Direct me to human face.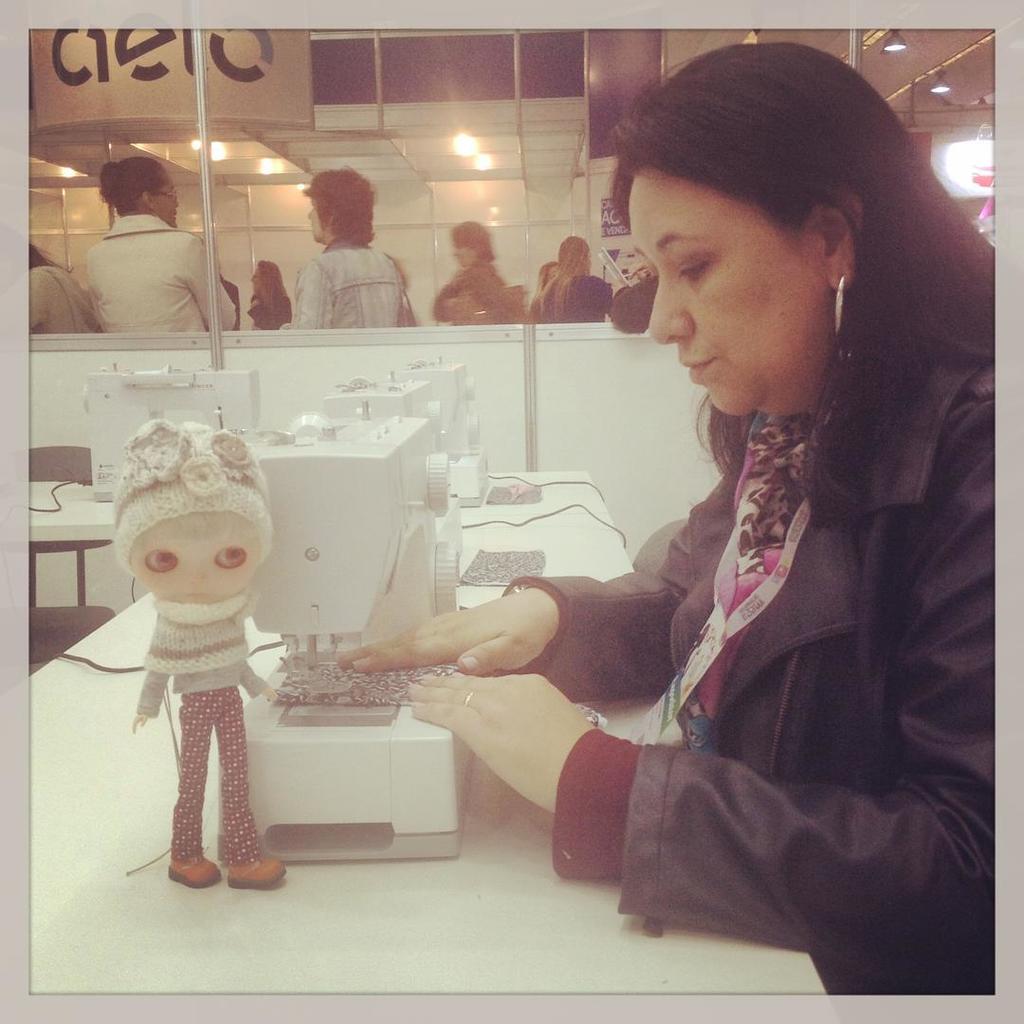
Direction: 637 168 823 415.
